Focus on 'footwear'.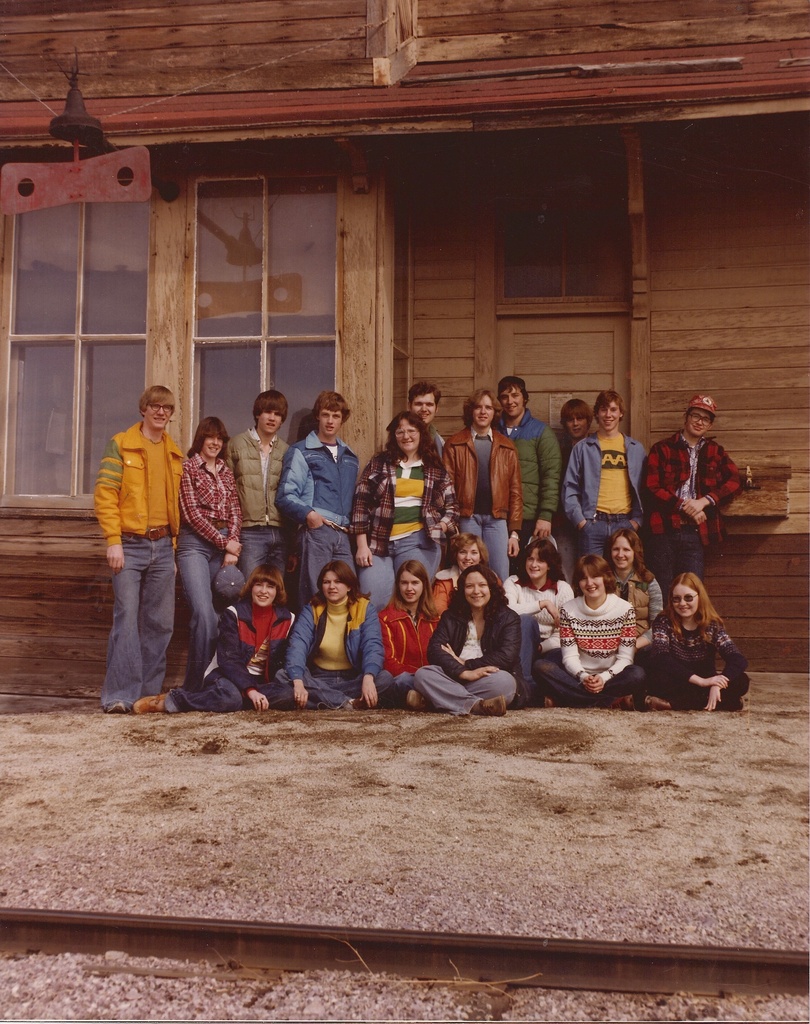
Focused at x1=642 y1=692 x2=671 y2=712.
